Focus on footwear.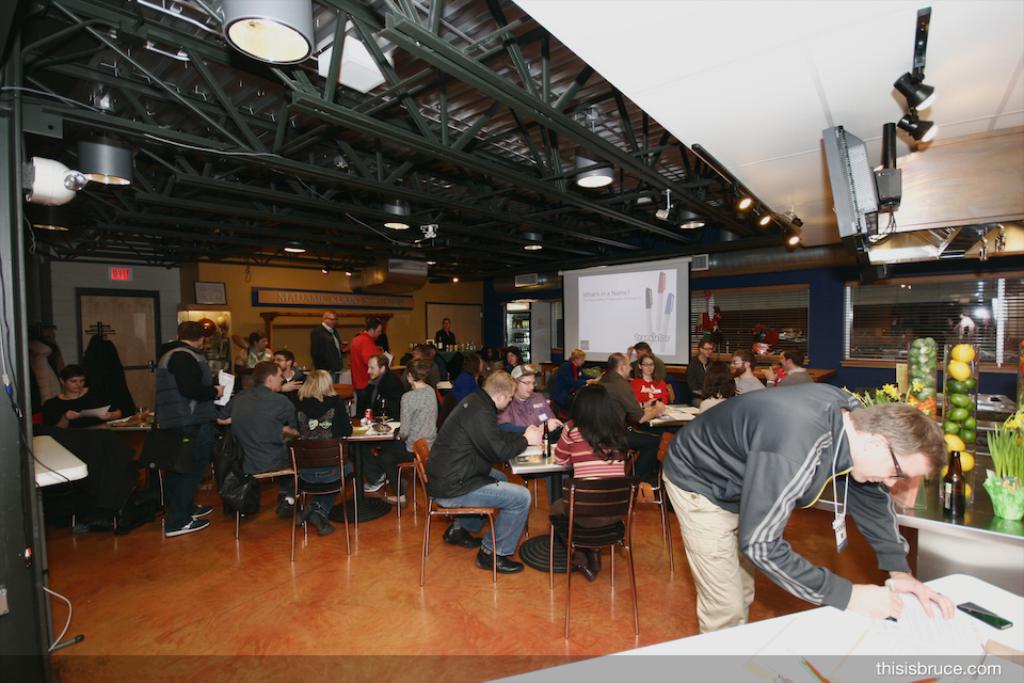
Focused at [192,505,211,517].
